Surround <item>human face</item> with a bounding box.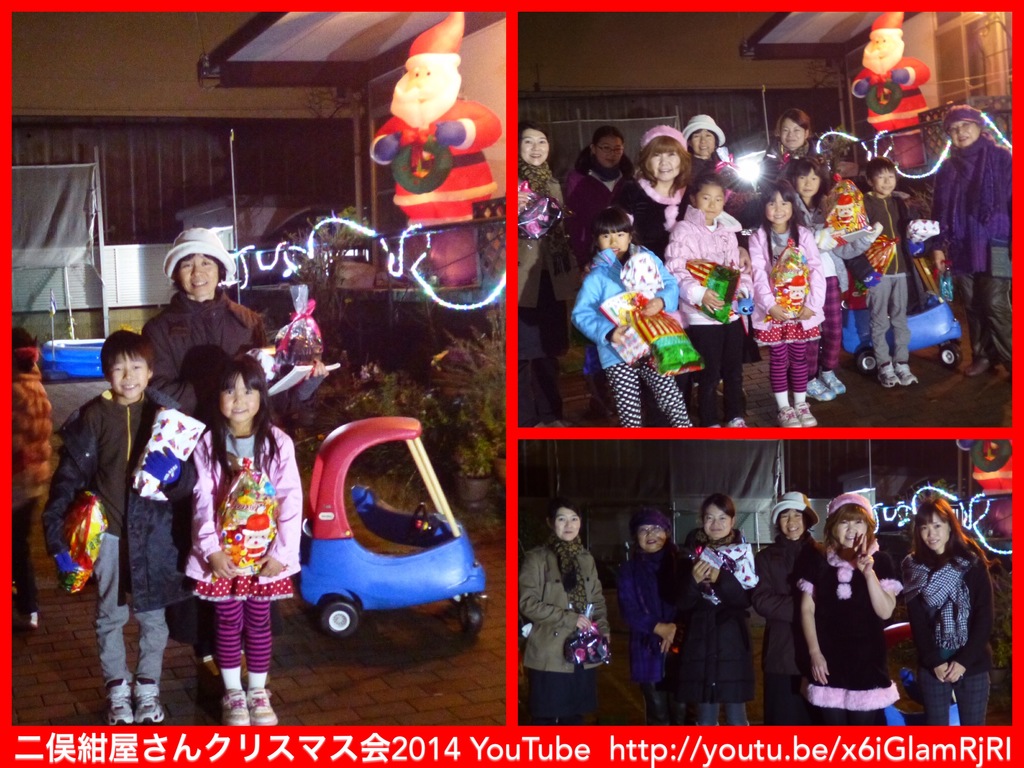
bbox(652, 154, 677, 192).
